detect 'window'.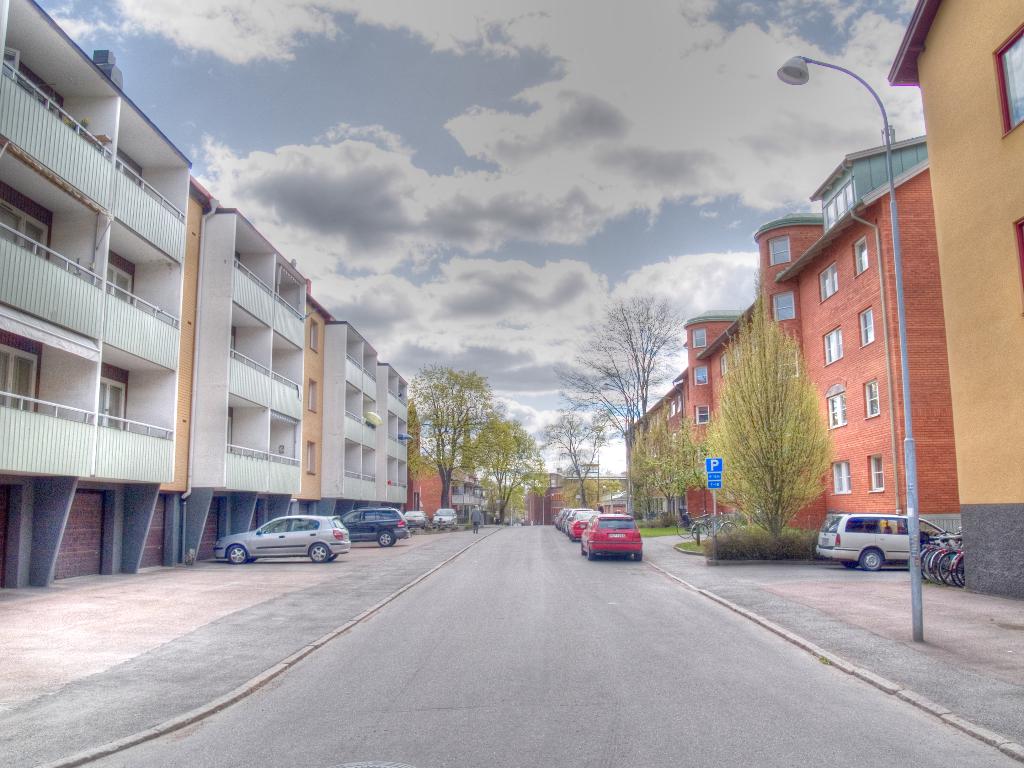
Detected at Rect(858, 304, 878, 344).
